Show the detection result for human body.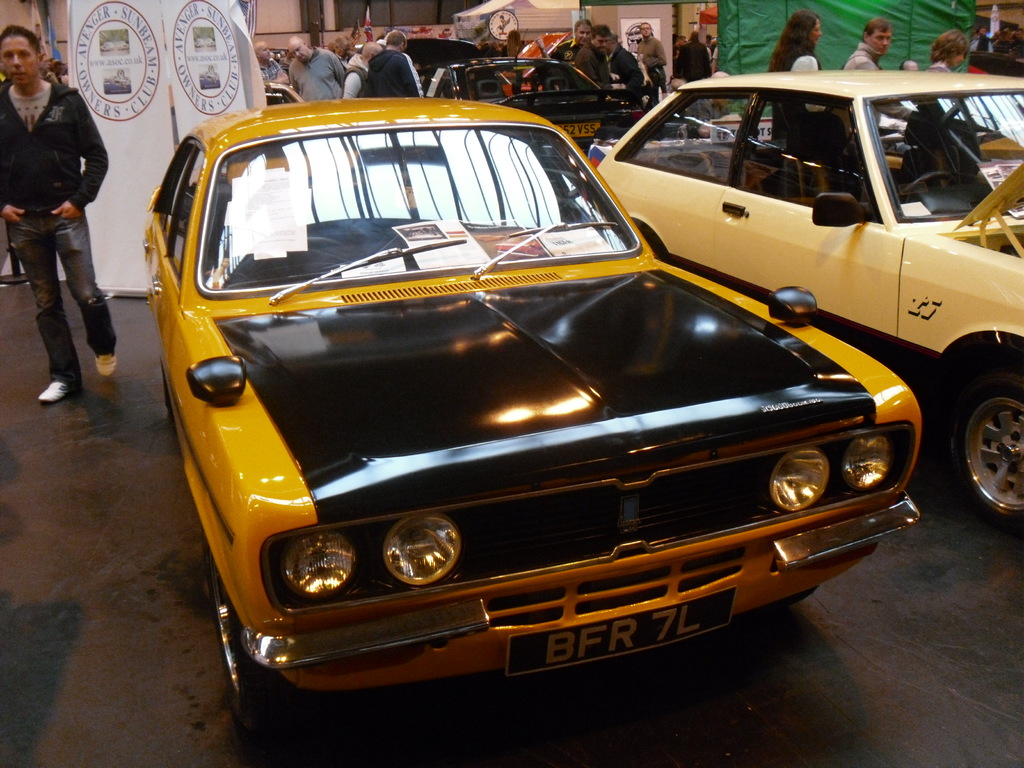
BBox(11, 79, 102, 417).
